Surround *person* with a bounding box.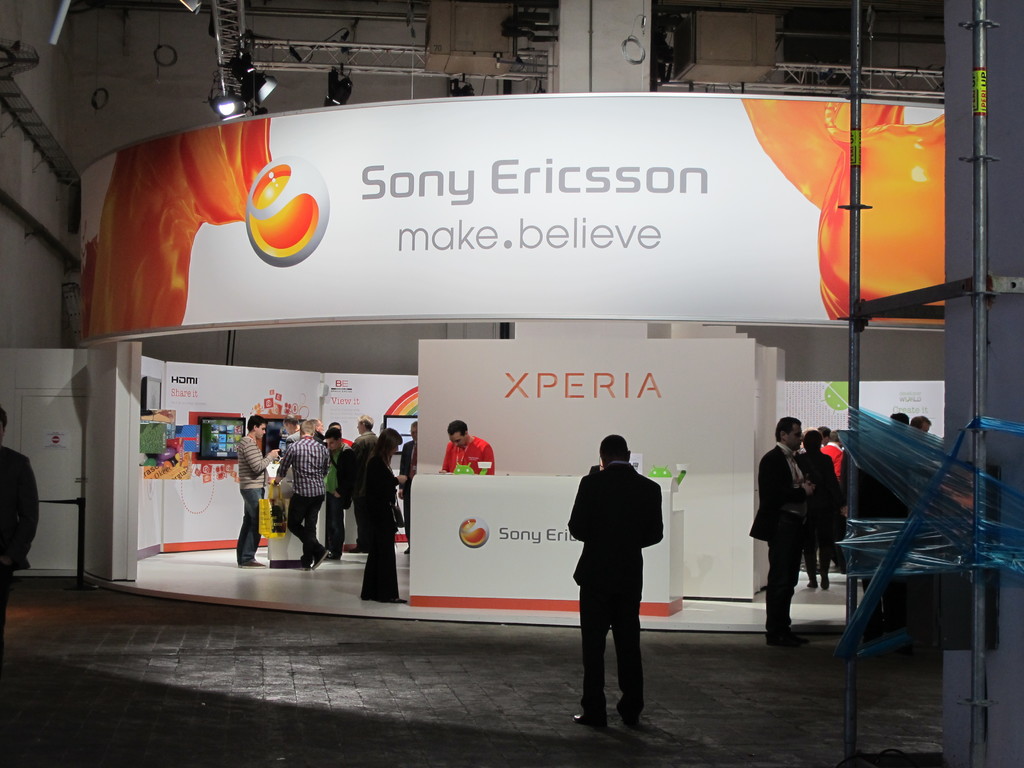
select_region(749, 416, 813, 643).
